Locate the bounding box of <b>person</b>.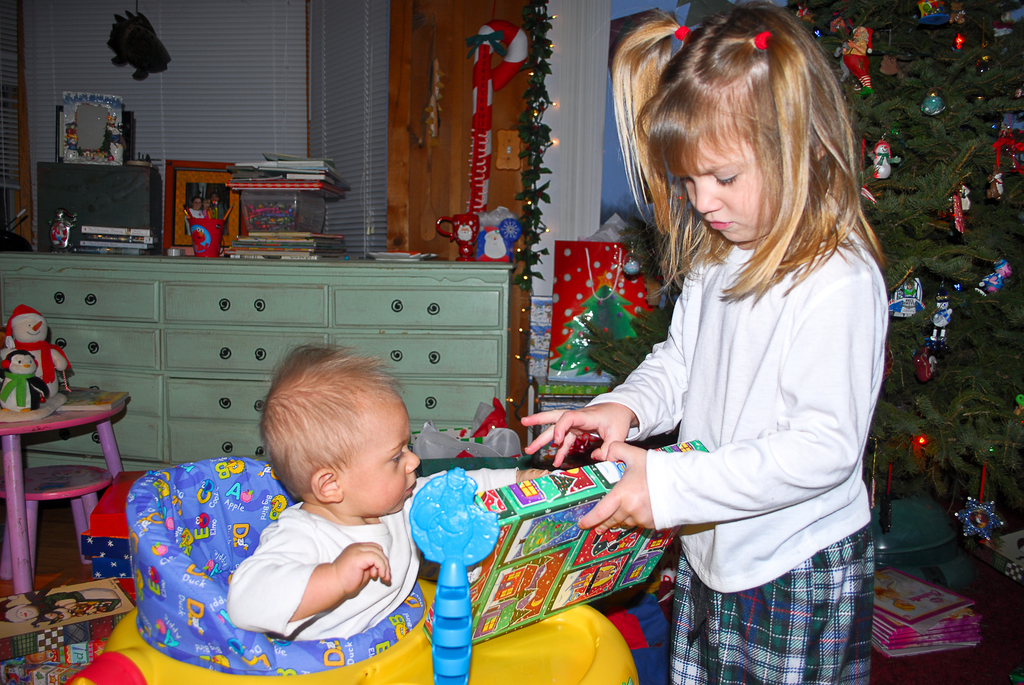
Bounding box: region(518, 0, 881, 684).
